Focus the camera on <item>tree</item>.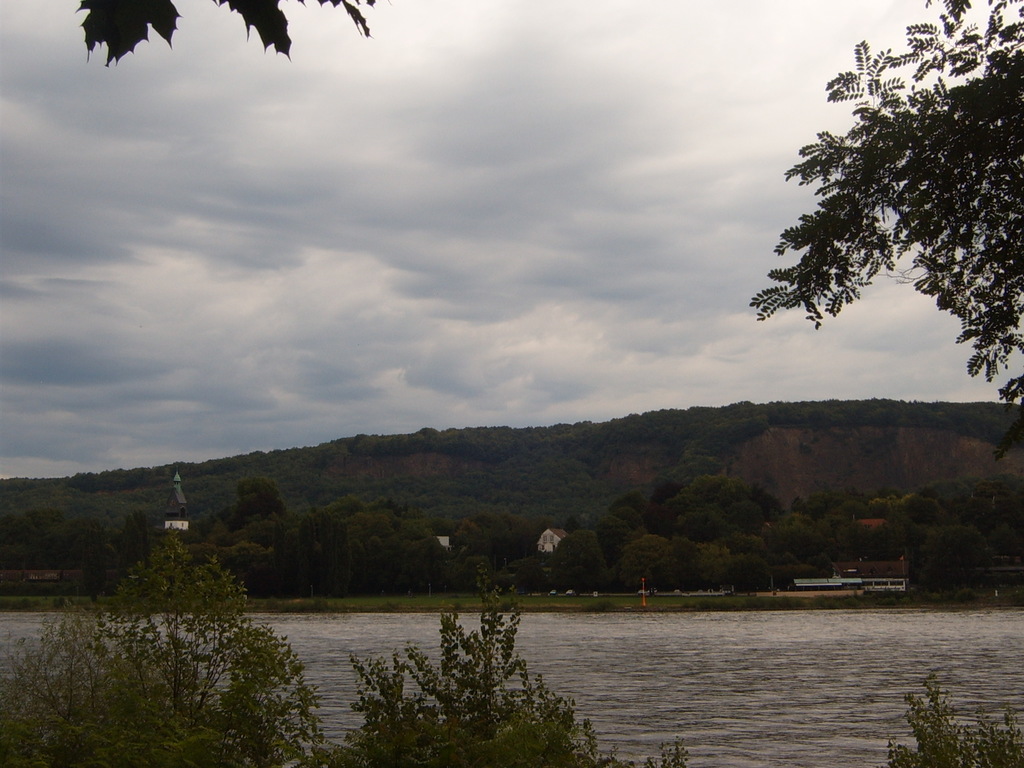
Focus region: BBox(321, 595, 689, 767).
